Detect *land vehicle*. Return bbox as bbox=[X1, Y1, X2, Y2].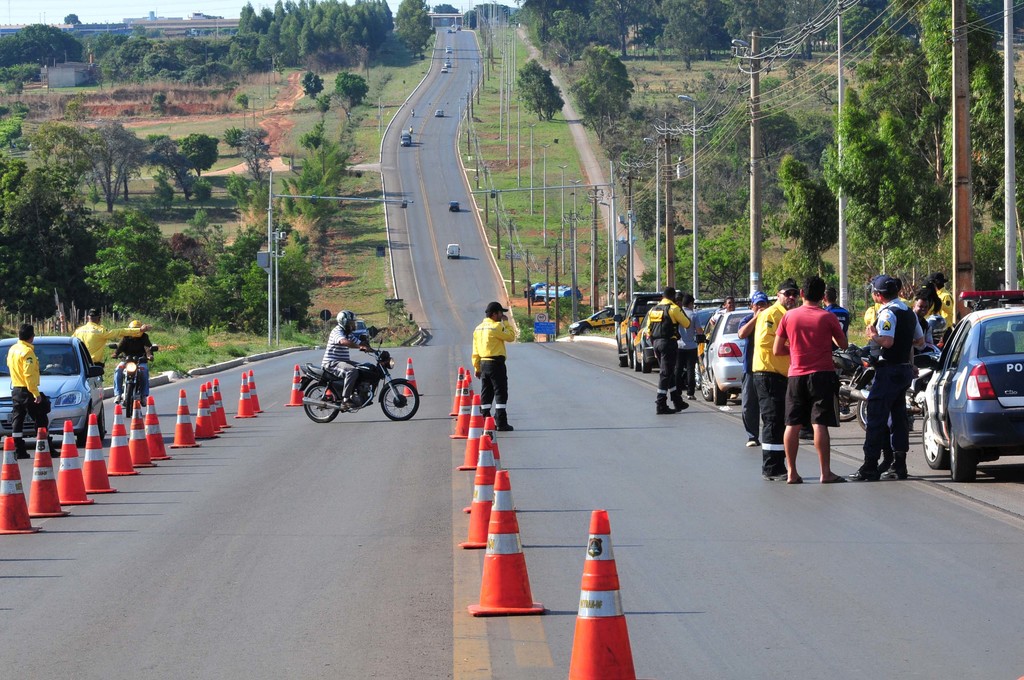
bbox=[0, 334, 108, 446].
